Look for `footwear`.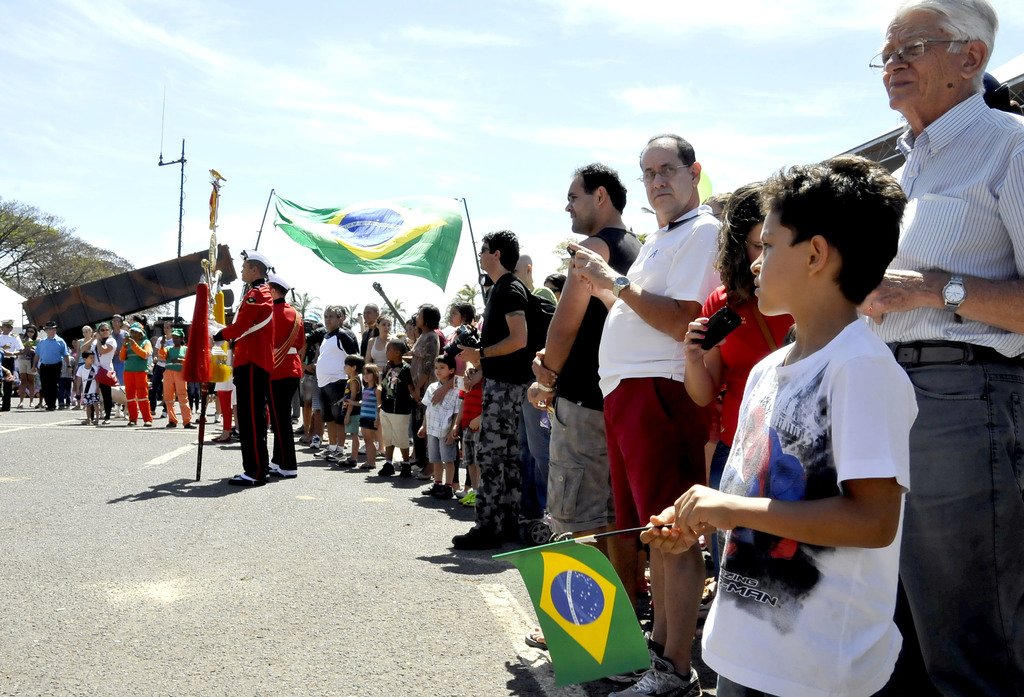
Found: x1=452, y1=528, x2=502, y2=552.
